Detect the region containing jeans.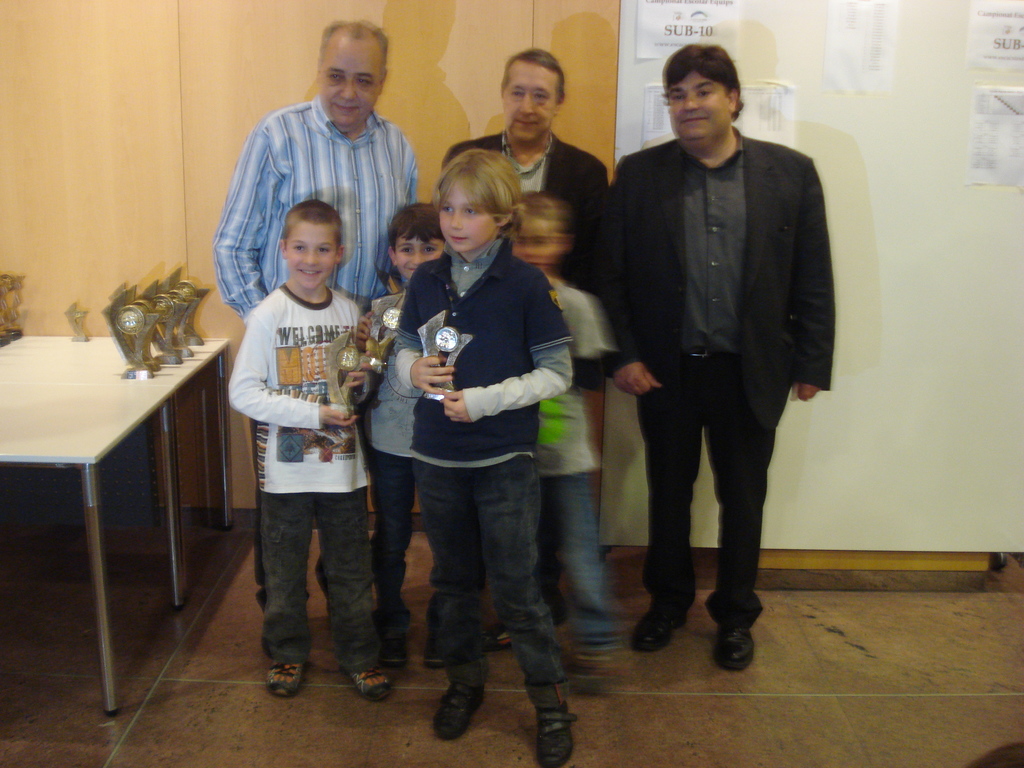
region(419, 463, 567, 699).
